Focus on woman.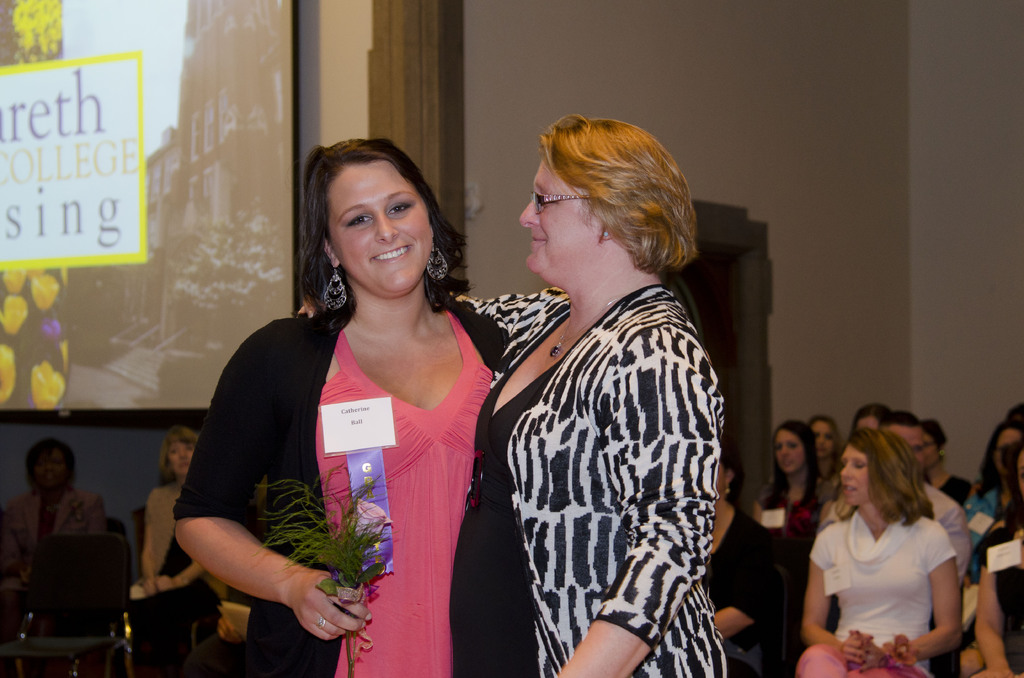
Focused at box(123, 419, 230, 677).
